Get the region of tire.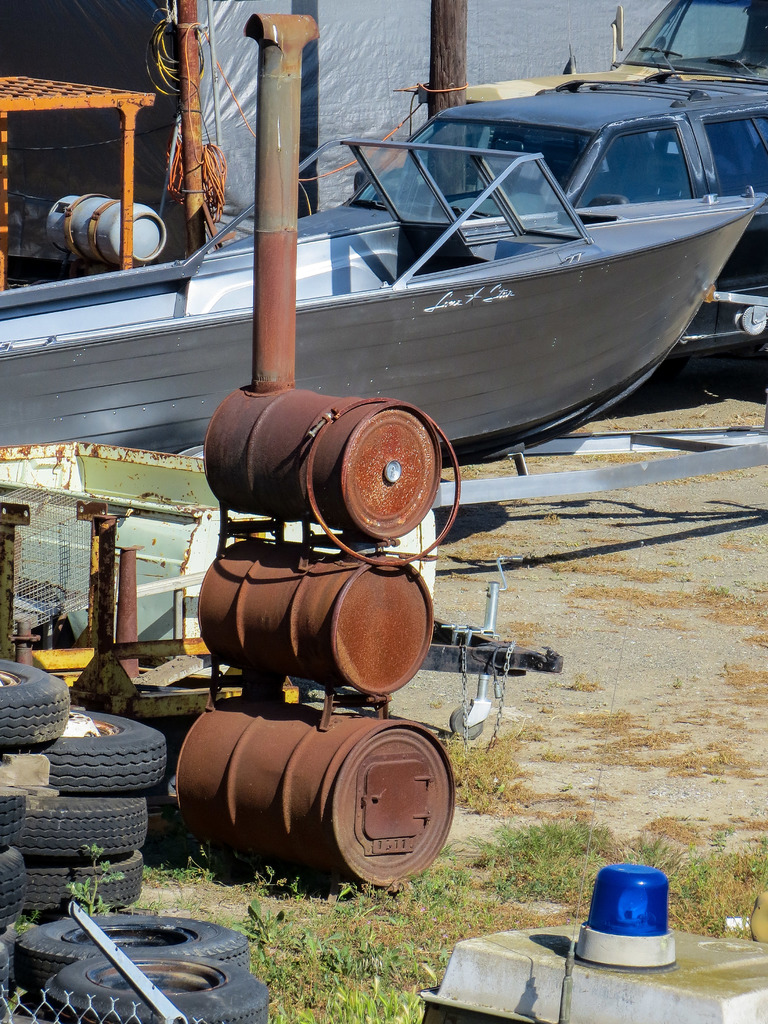
bbox=[0, 655, 69, 748].
